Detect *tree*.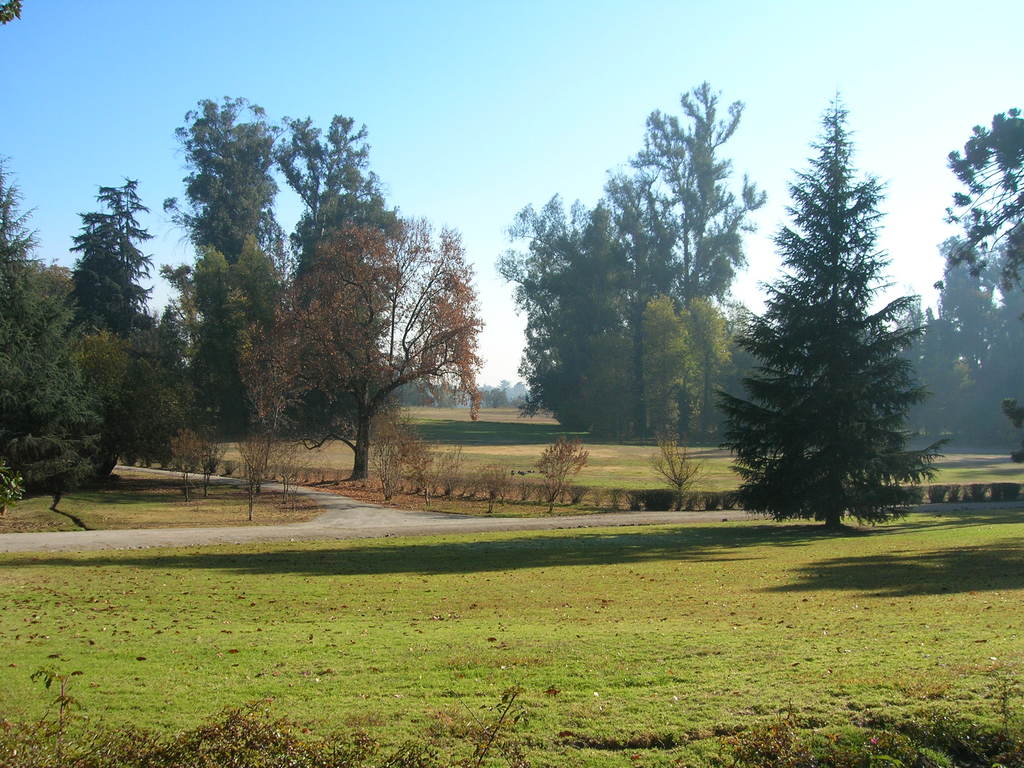
Detected at {"x1": 724, "y1": 93, "x2": 940, "y2": 545}.
